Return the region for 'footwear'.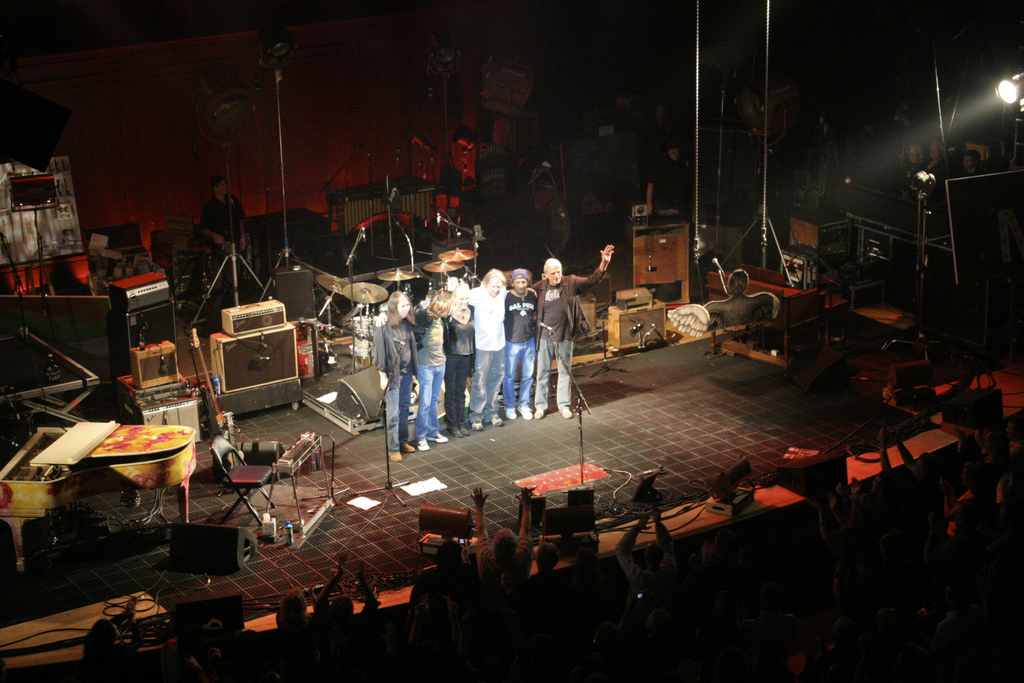
509,409,515,415.
